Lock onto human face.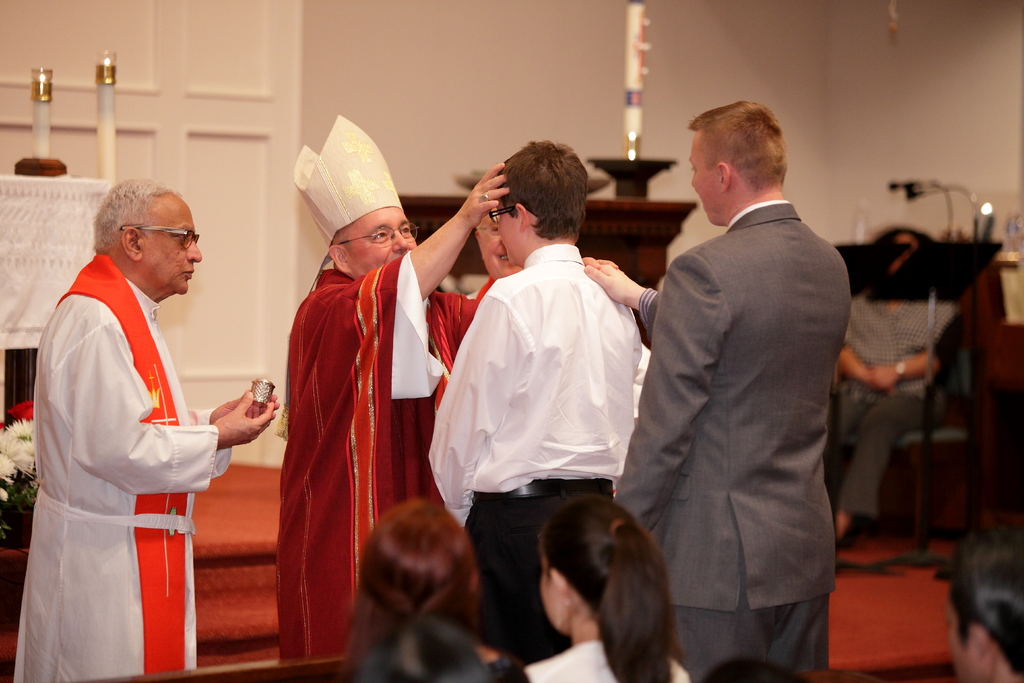
Locked: bbox=(138, 199, 205, 298).
